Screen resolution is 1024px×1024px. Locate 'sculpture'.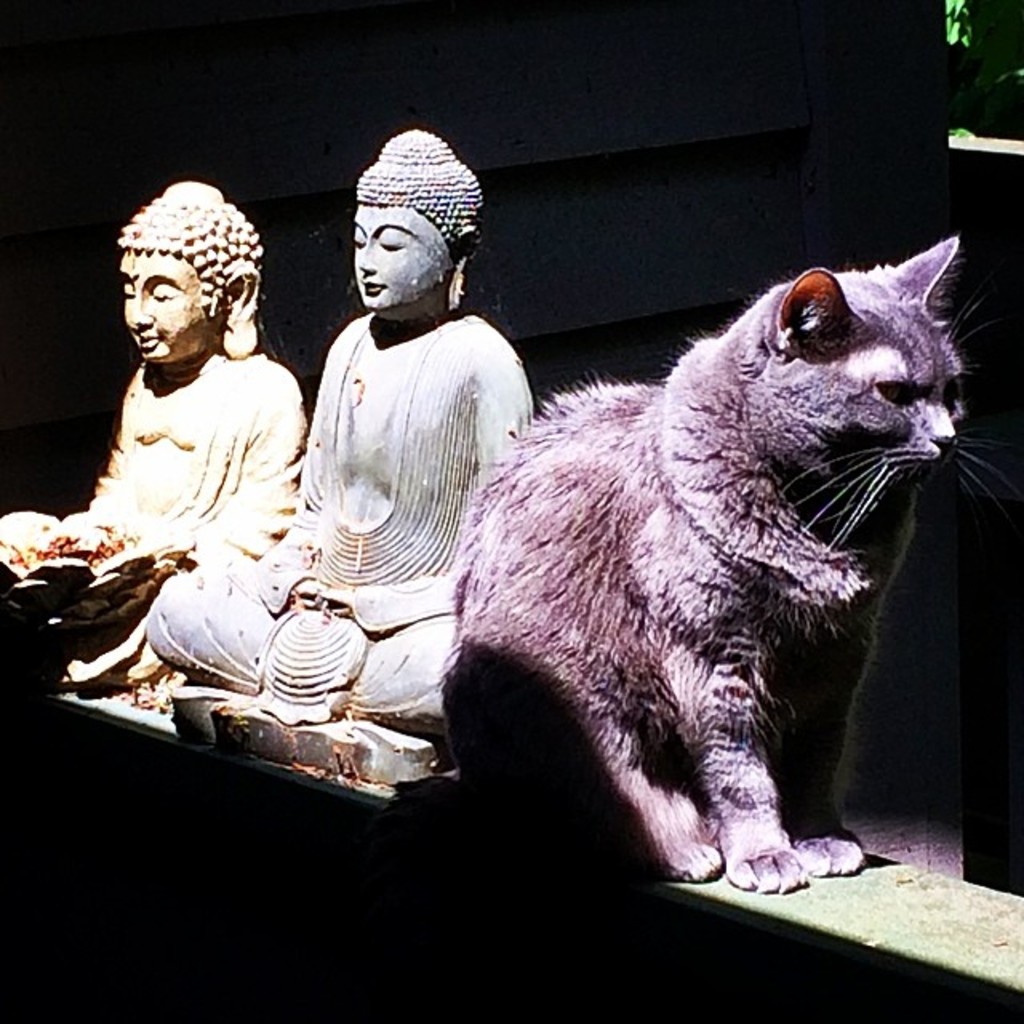
[left=150, top=120, right=539, bottom=734].
